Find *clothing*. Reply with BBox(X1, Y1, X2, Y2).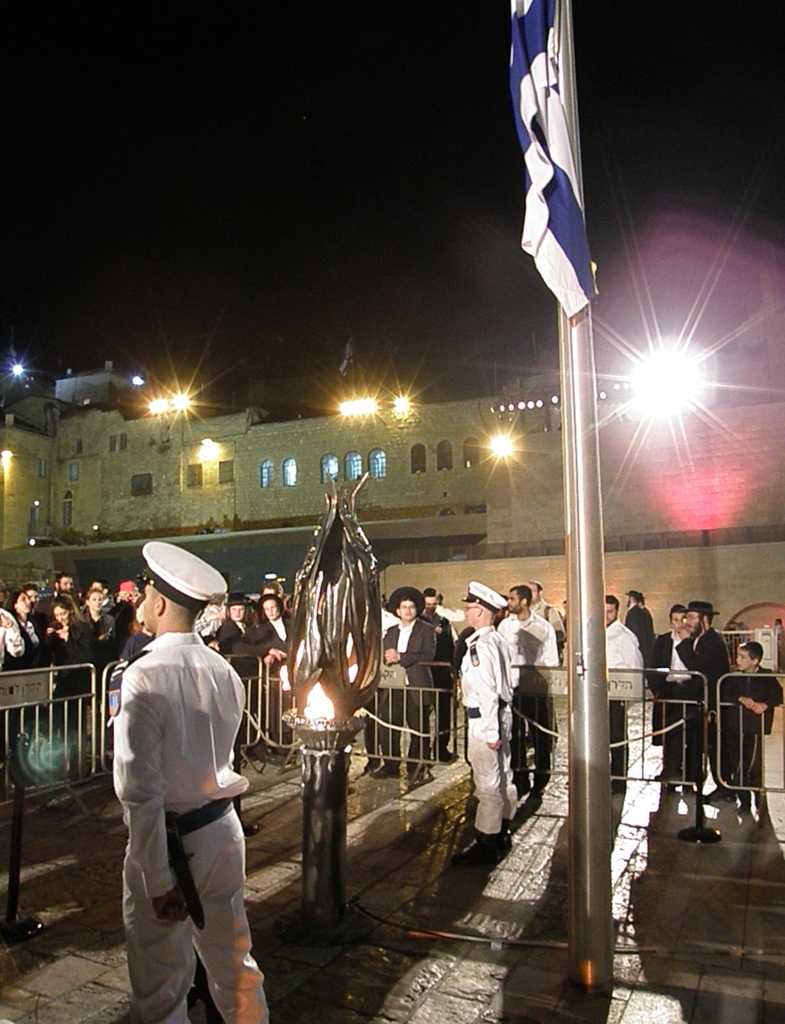
BBox(382, 609, 437, 764).
